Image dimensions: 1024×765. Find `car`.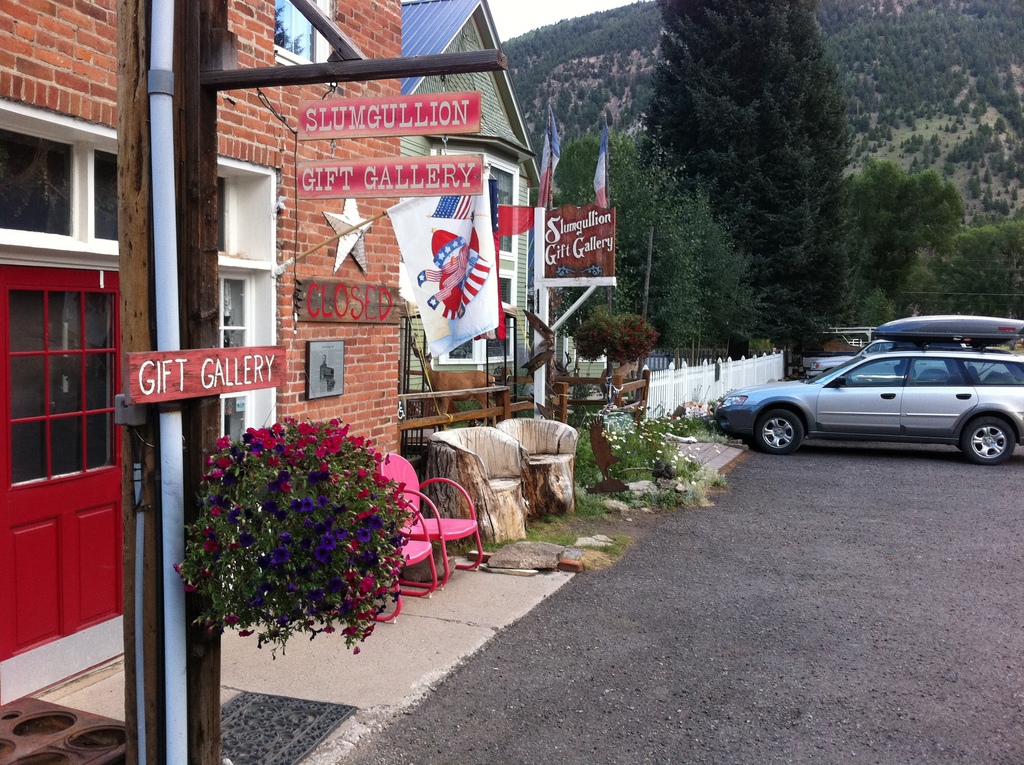
(717,323,1012,462).
